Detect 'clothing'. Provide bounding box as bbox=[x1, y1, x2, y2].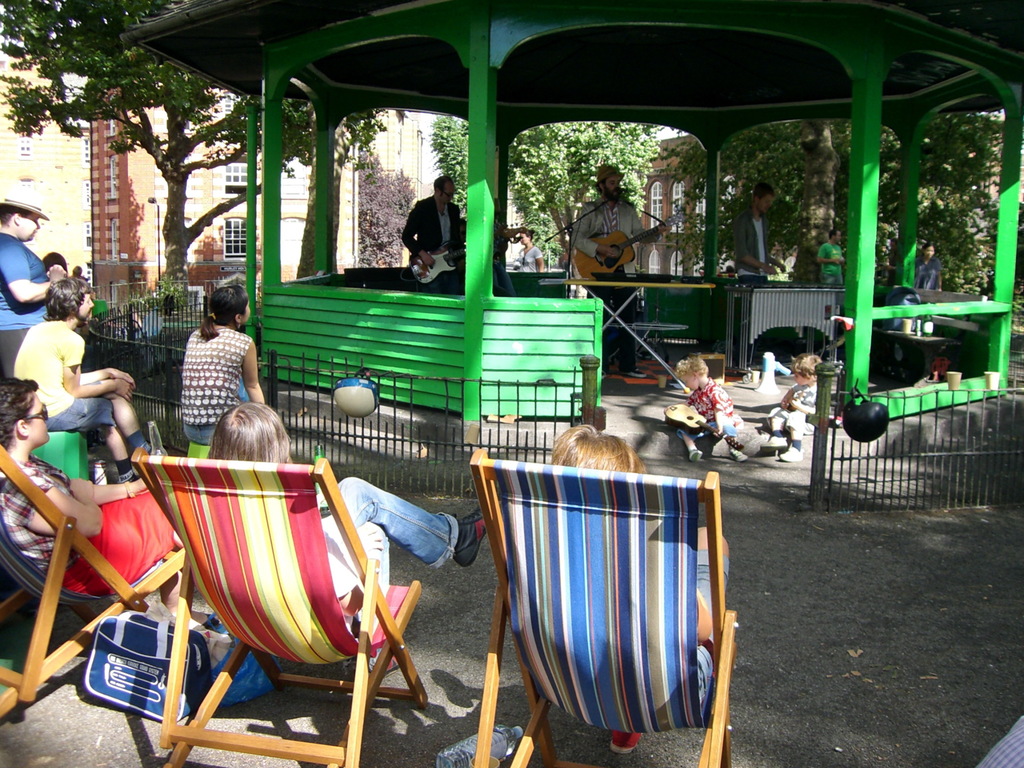
bbox=[909, 258, 948, 291].
